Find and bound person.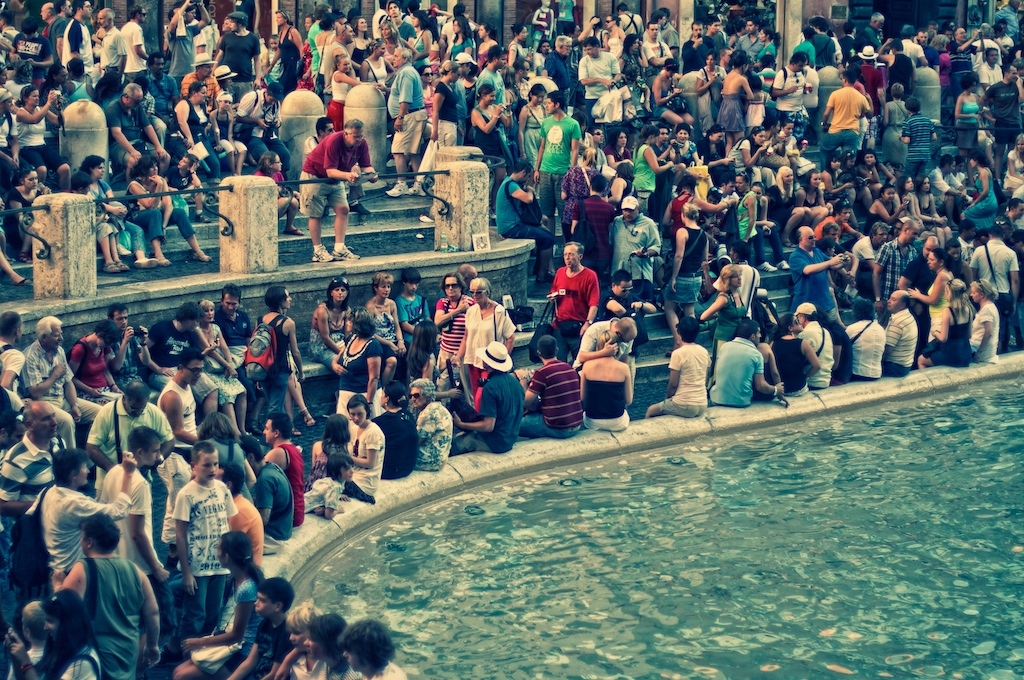
Bound: (x1=605, y1=264, x2=659, y2=319).
